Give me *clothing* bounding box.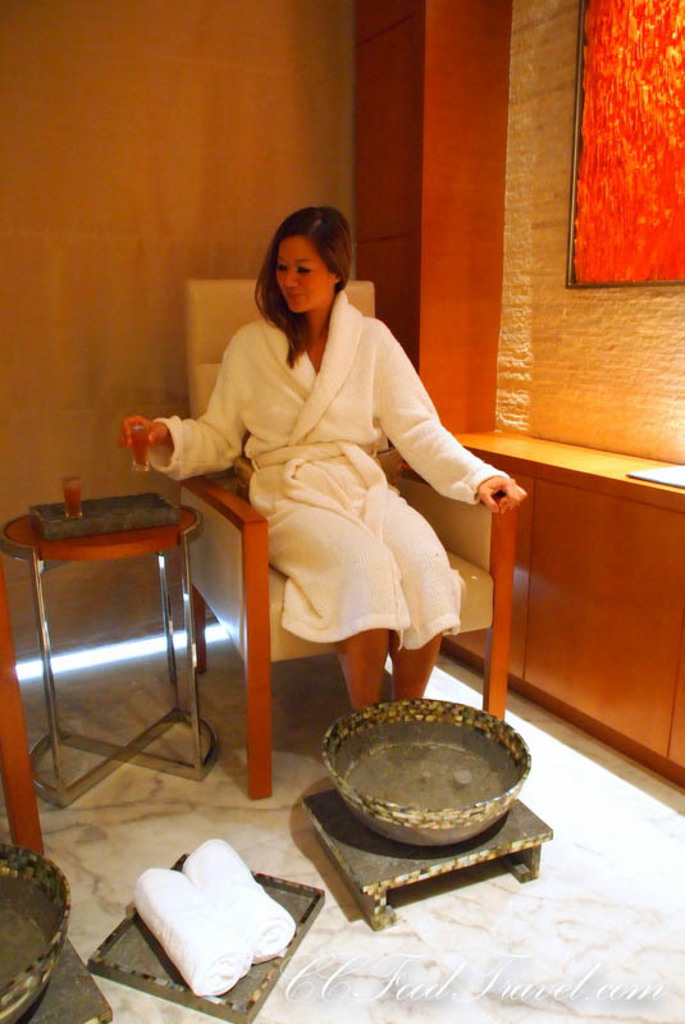
box=[156, 282, 498, 663].
